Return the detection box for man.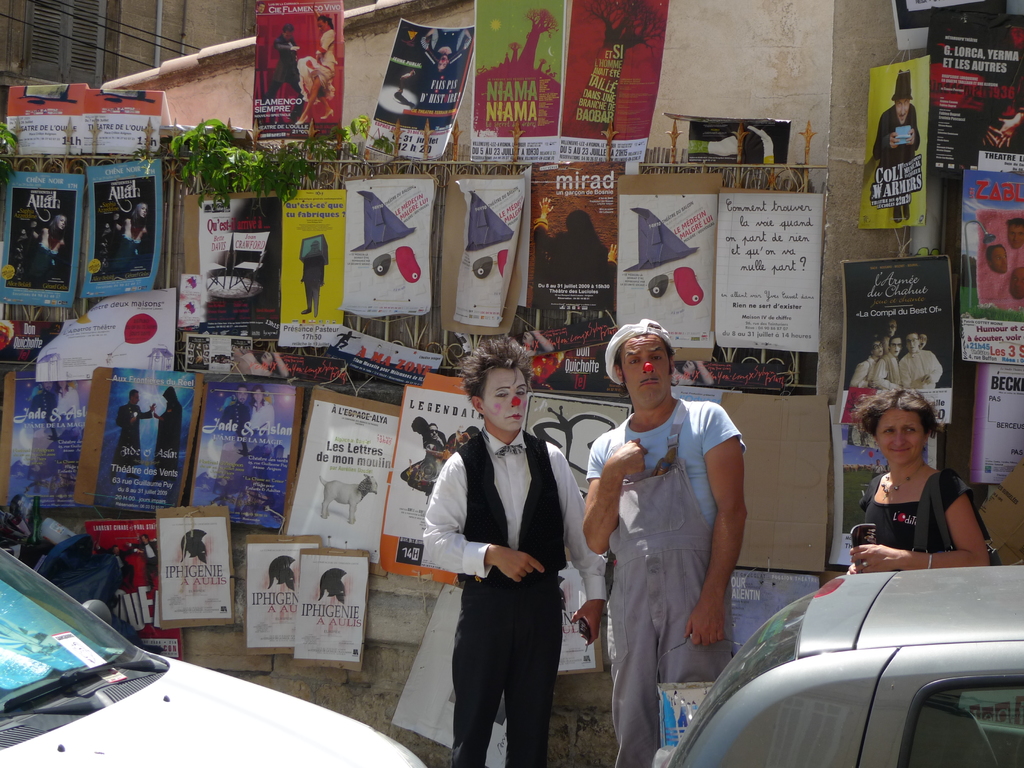
988/246/1011/275.
